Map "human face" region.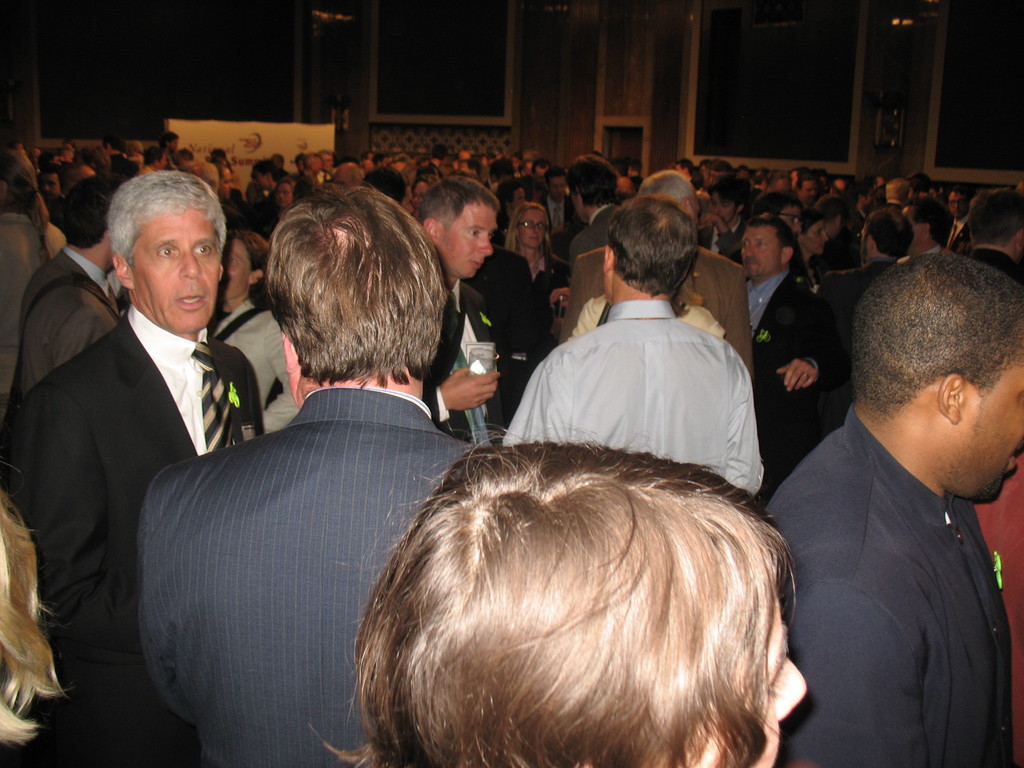
Mapped to left=435, top=206, right=497, bottom=280.
